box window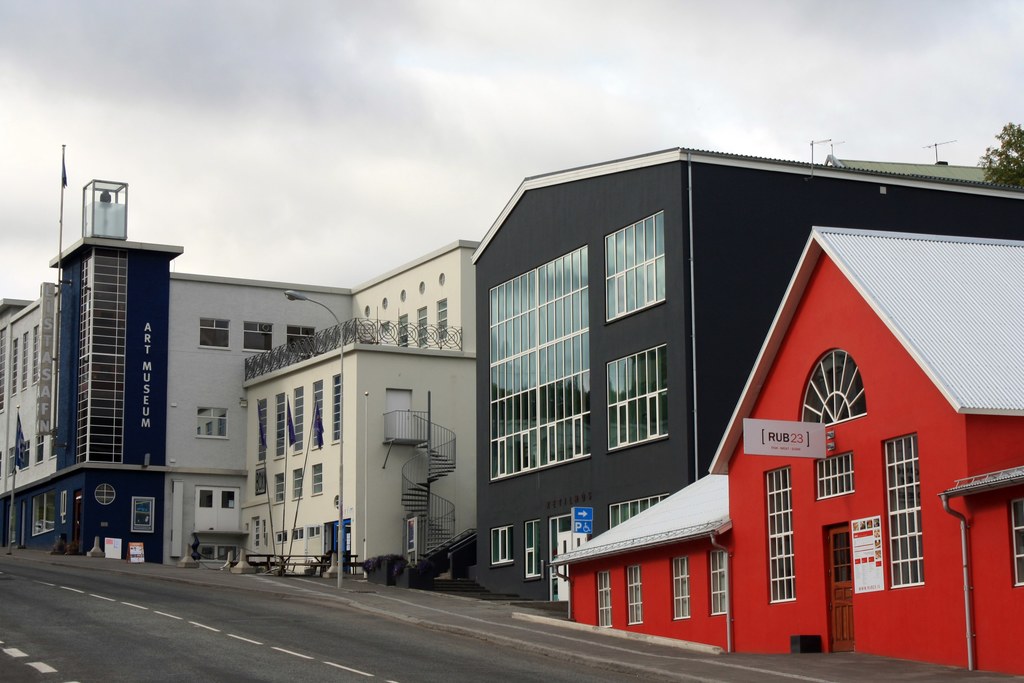
box(895, 424, 938, 602)
